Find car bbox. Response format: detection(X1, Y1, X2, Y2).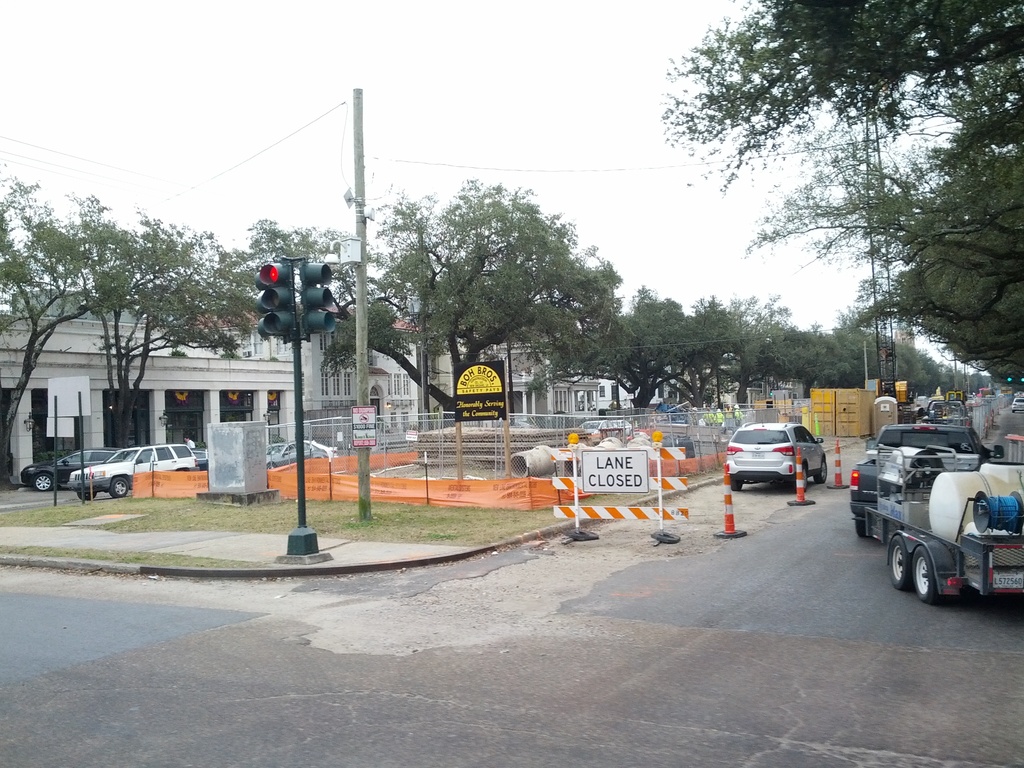
detection(18, 447, 124, 494).
